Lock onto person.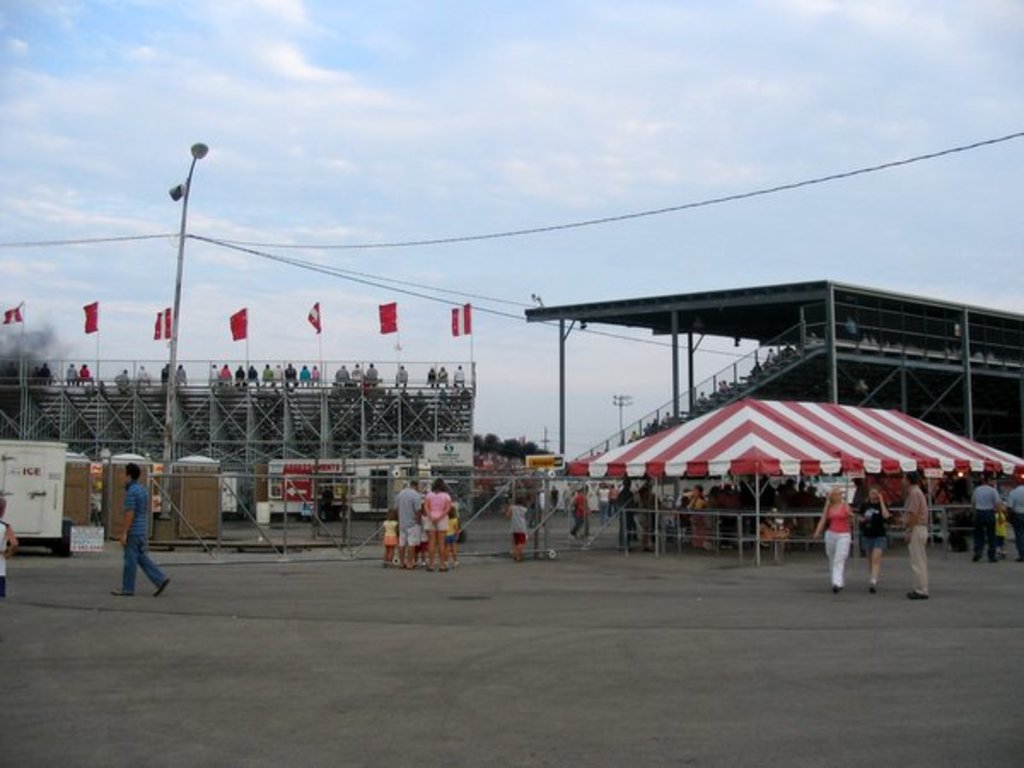
Locked: 630,483,660,551.
